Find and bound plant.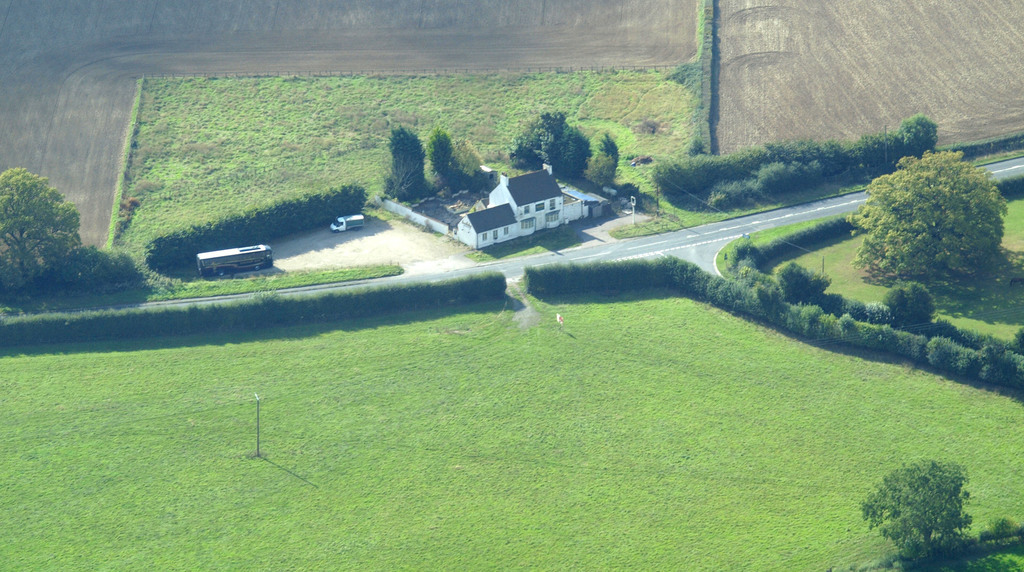
Bound: [976,512,1023,538].
